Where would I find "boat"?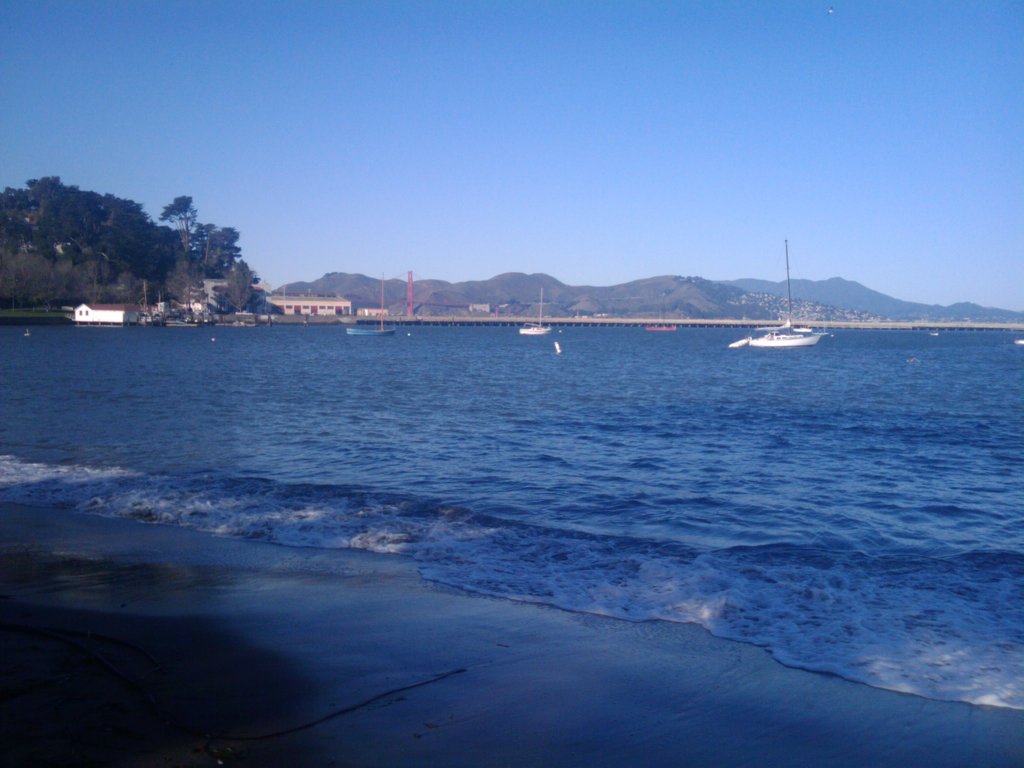
At [x1=642, y1=319, x2=676, y2=331].
